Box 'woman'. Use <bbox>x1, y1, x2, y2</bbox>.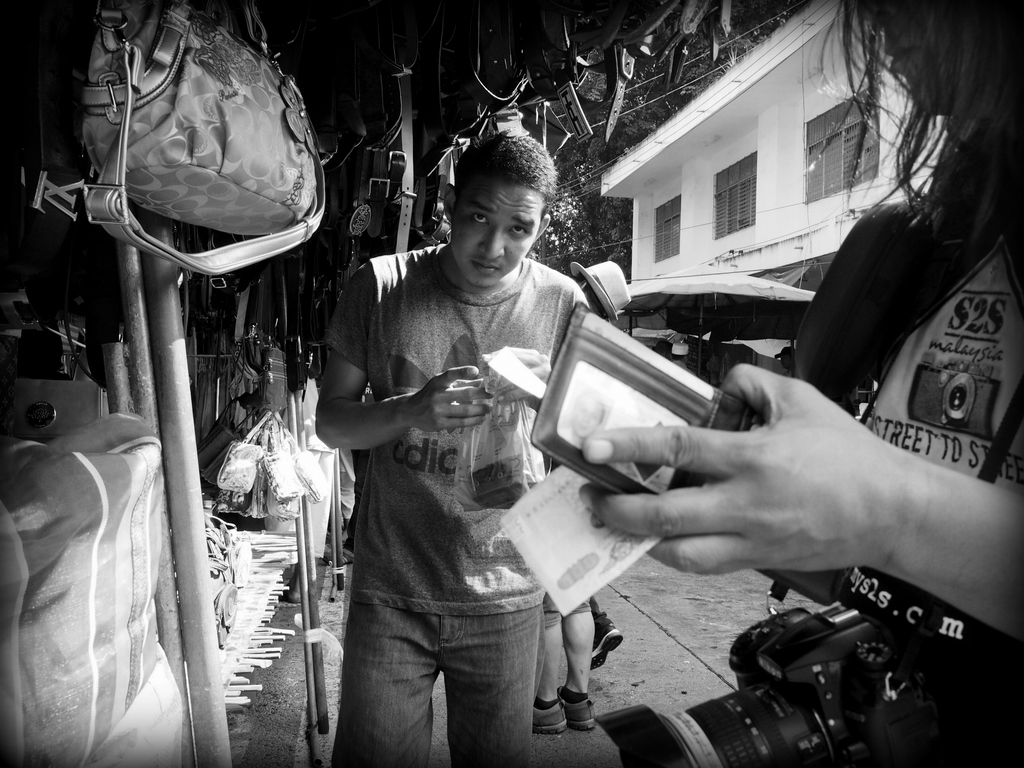
<bbox>563, 2, 1021, 767</bbox>.
